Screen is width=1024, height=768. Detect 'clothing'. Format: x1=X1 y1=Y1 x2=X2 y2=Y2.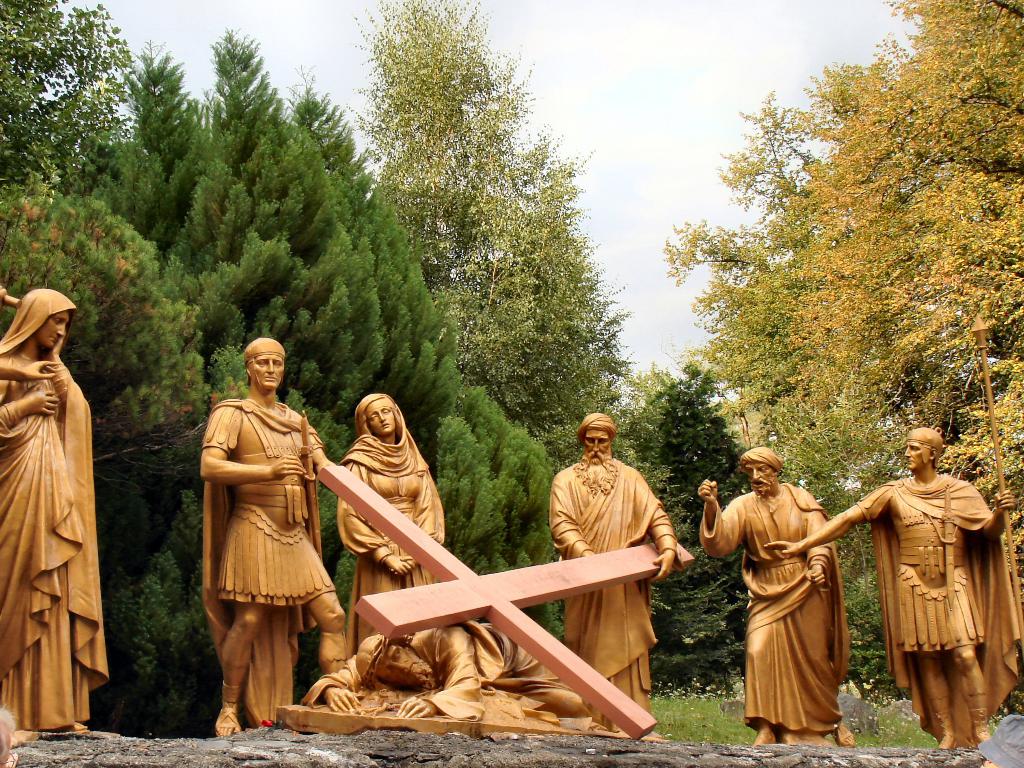
x1=695 y1=486 x2=852 y2=756.
